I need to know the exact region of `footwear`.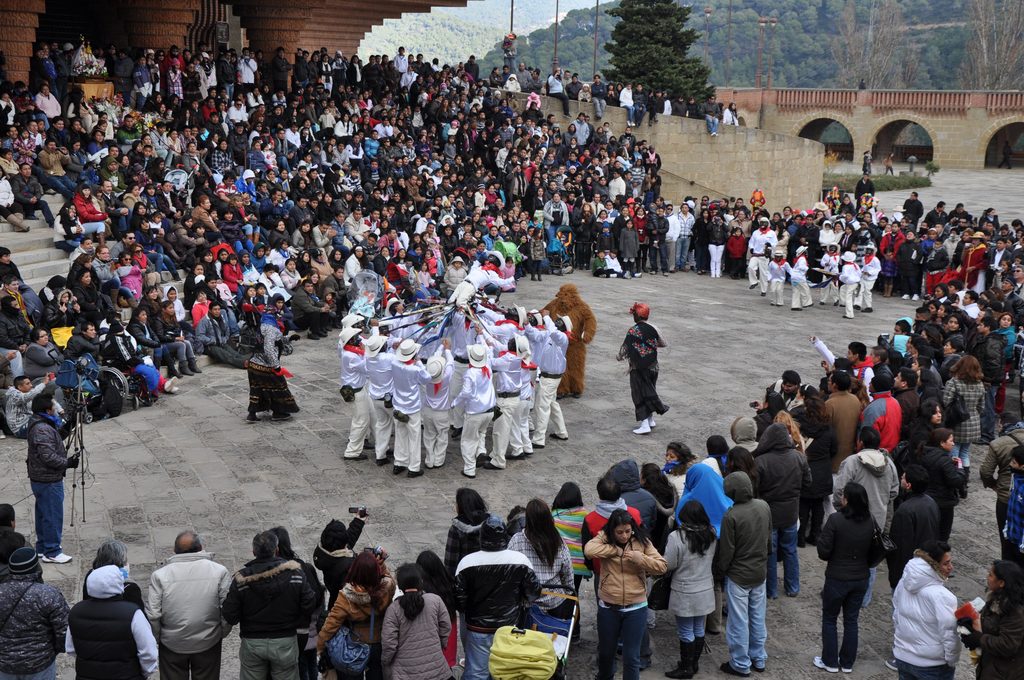
Region: left=370, top=444, right=394, bottom=467.
